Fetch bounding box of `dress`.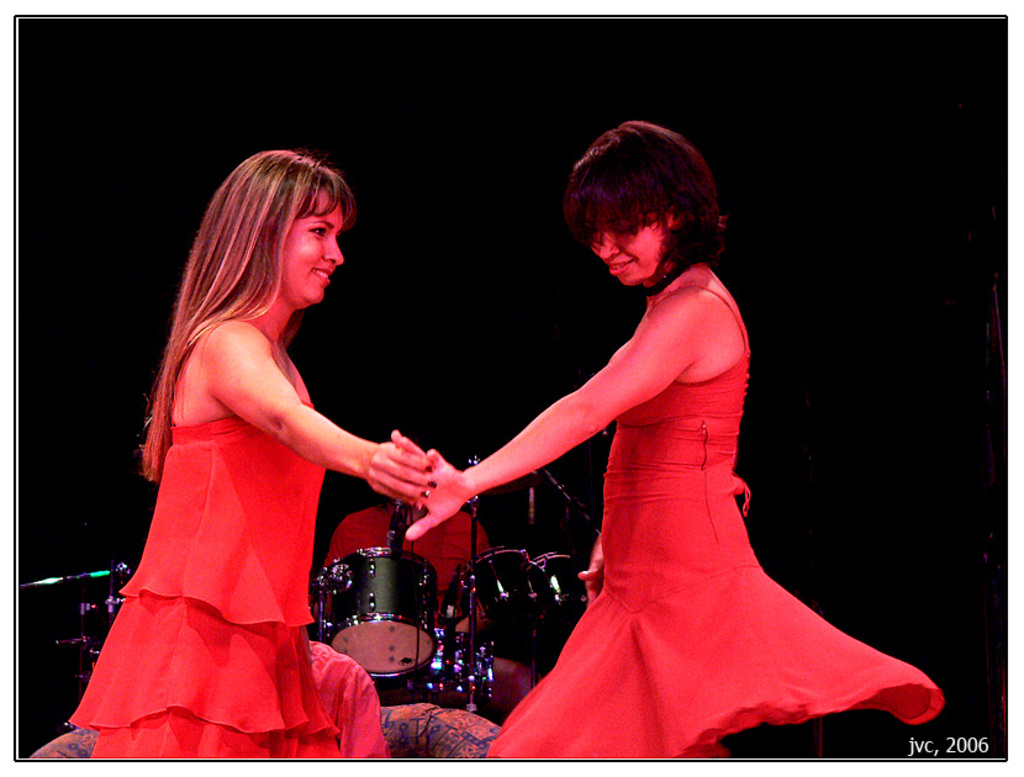
Bbox: pyautogui.locateOnScreen(486, 261, 943, 757).
